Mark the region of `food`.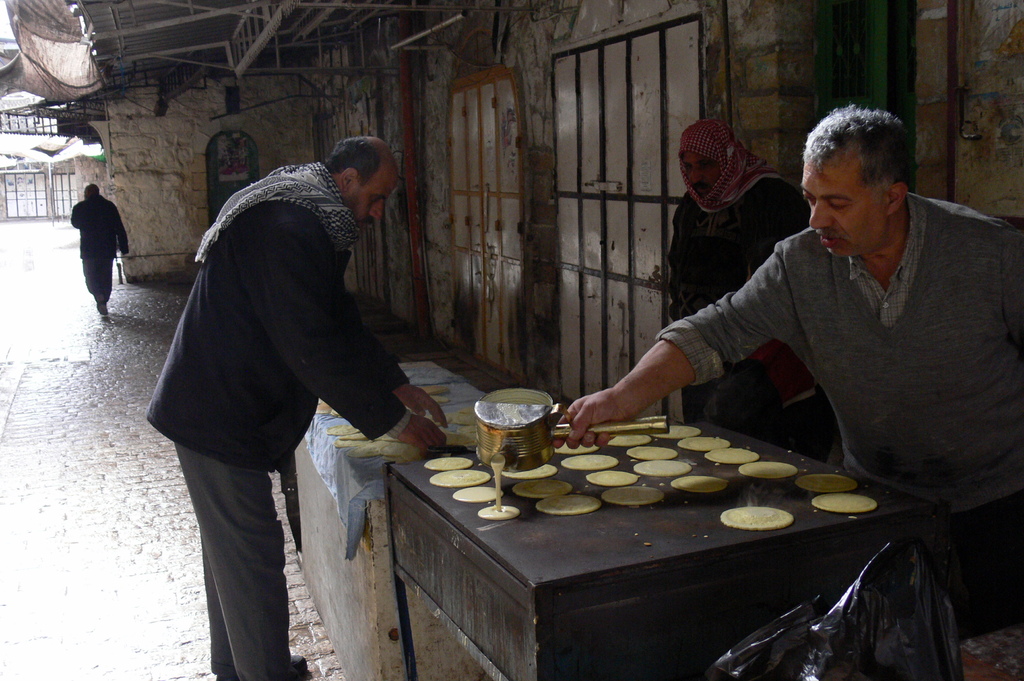
Region: {"left": 588, "top": 468, "right": 641, "bottom": 488}.
